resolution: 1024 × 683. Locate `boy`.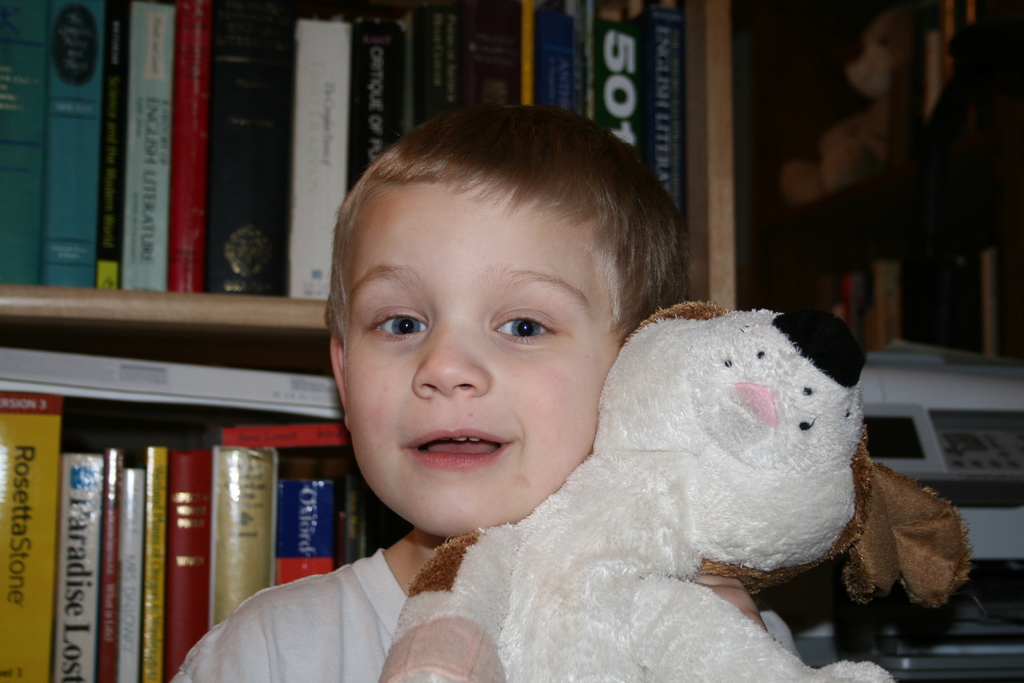
[x1=169, y1=100, x2=801, y2=682].
